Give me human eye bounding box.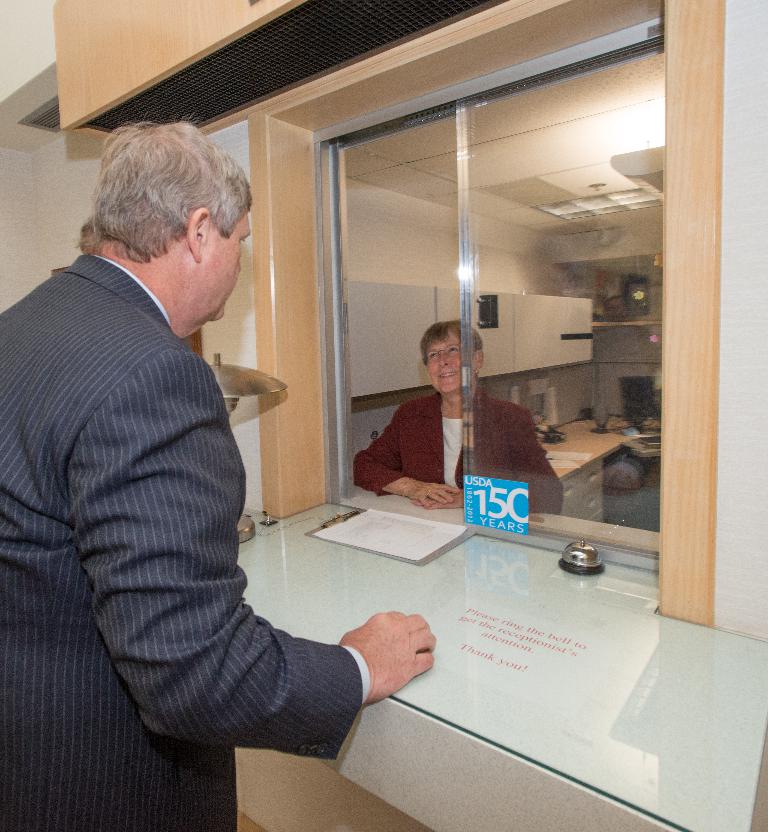
(x1=426, y1=353, x2=436, y2=359).
